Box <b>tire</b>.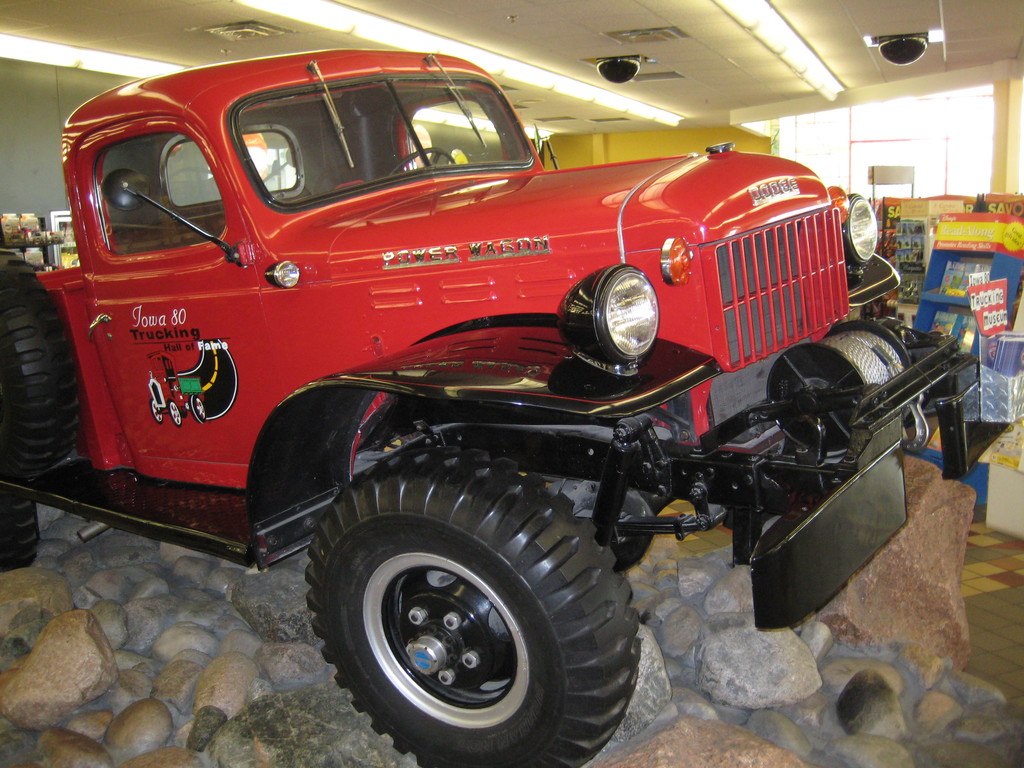
rect(312, 443, 641, 767).
